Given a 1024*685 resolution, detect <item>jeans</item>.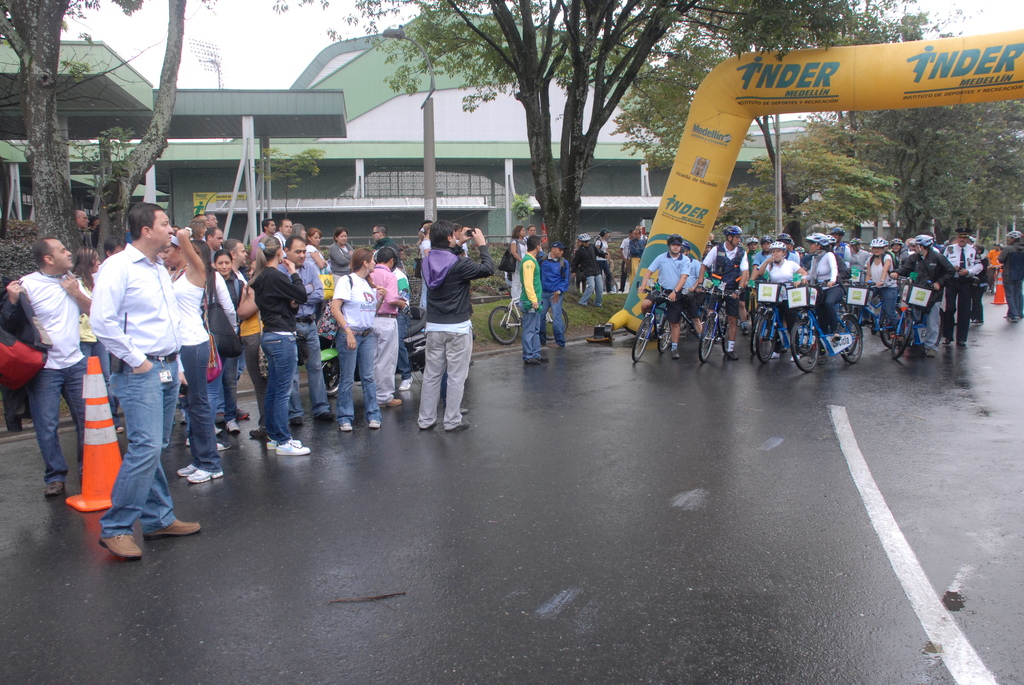
x1=259, y1=330, x2=298, y2=446.
